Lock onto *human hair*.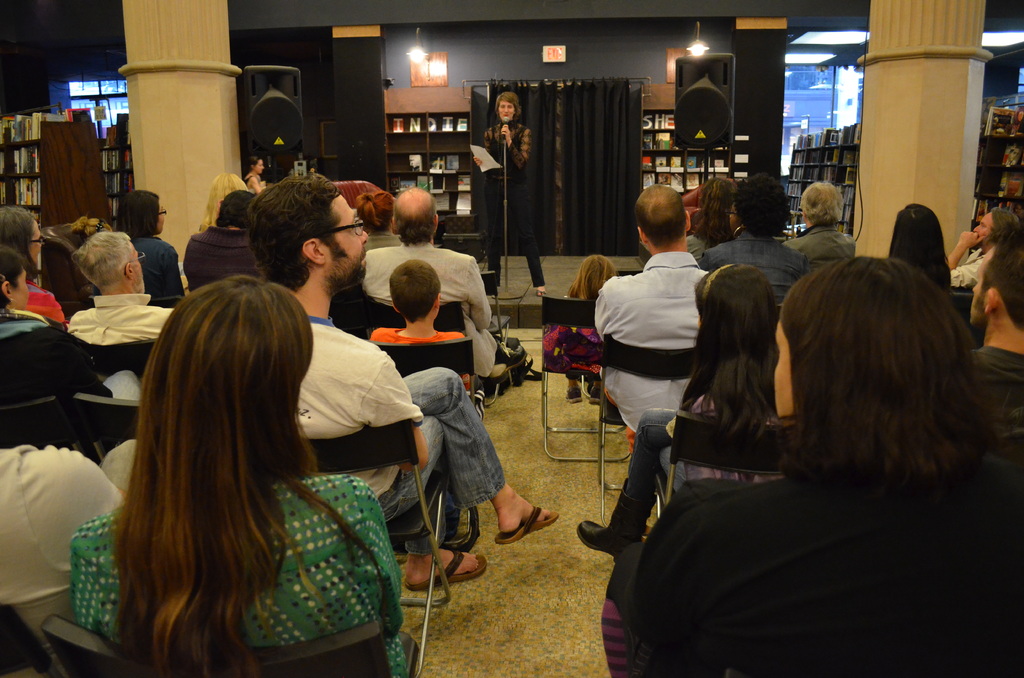
Locked: (x1=198, y1=171, x2=250, y2=235).
